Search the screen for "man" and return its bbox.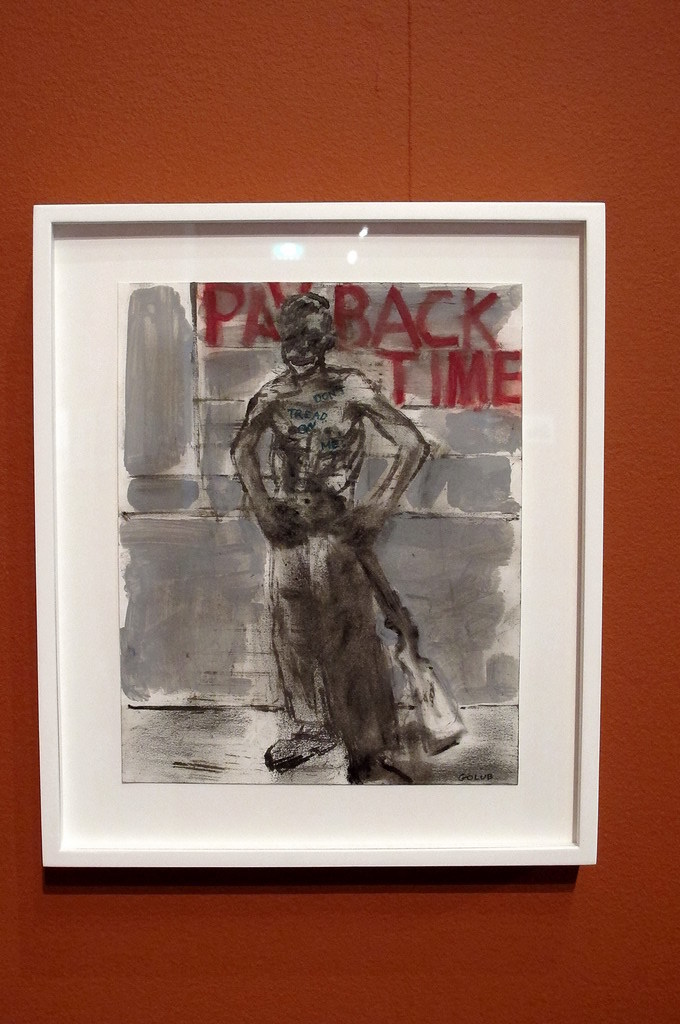
Found: select_region(213, 295, 475, 817).
